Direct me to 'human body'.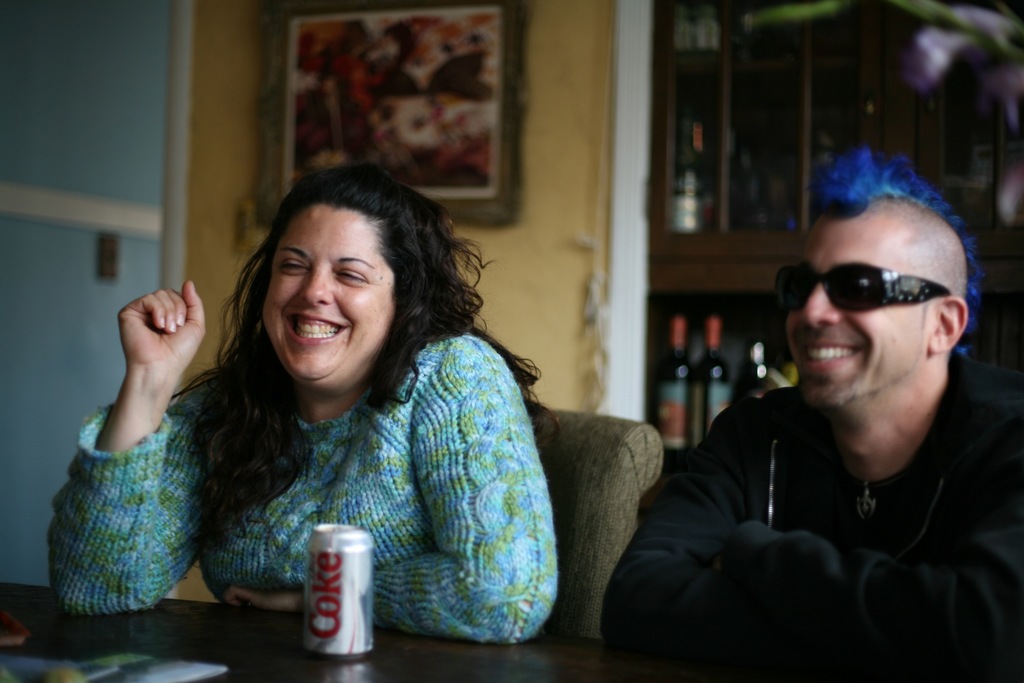
Direction: Rect(141, 185, 566, 666).
